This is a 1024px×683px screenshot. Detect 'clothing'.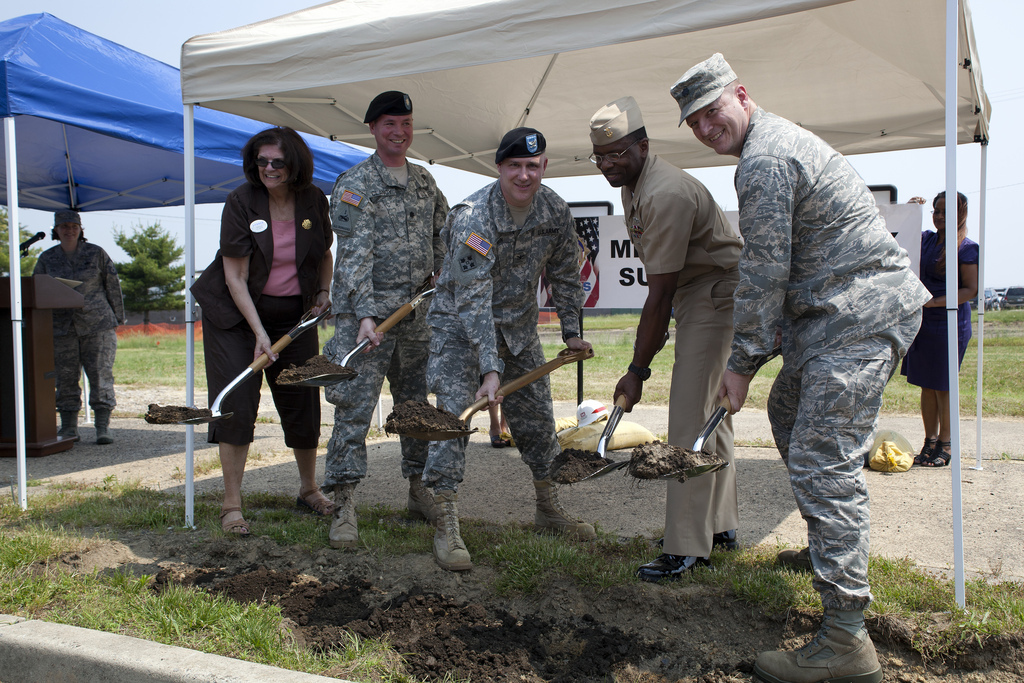
(732, 98, 938, 604).
